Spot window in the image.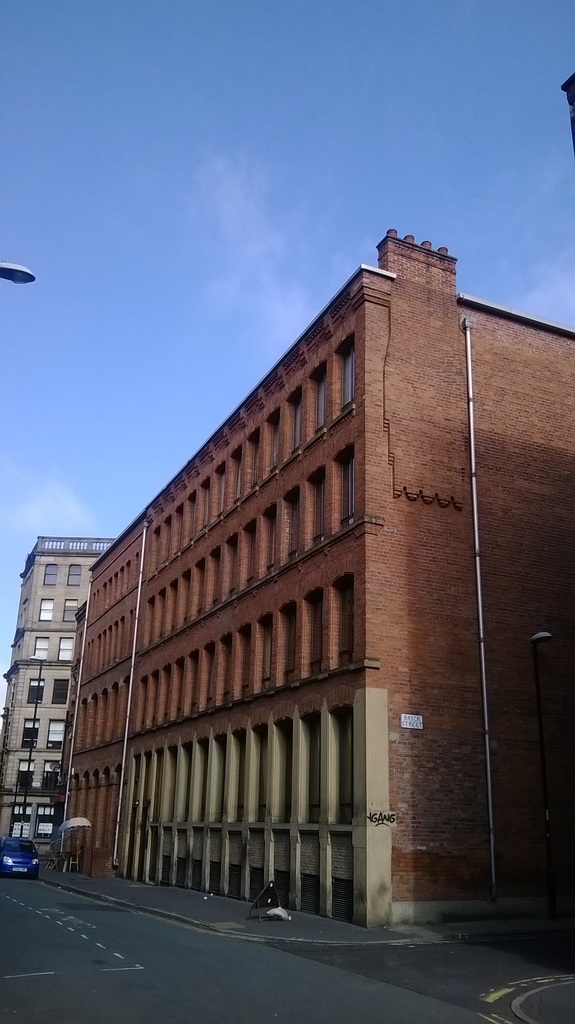
window found at region(282, 483, 295, 563).
